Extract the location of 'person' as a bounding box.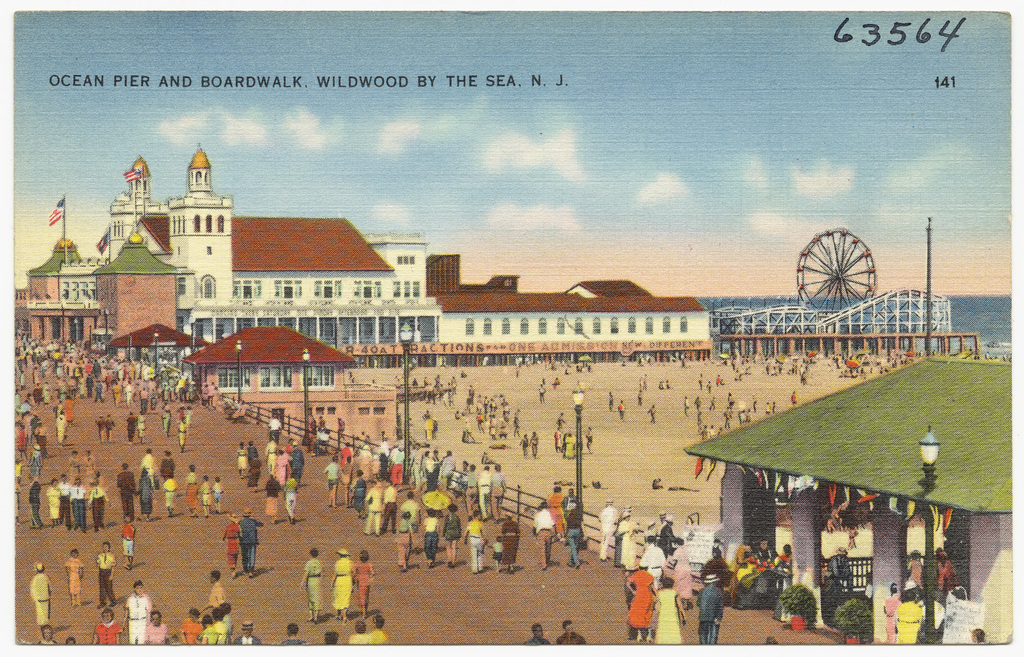
crop(29, 564, 54, 630).
